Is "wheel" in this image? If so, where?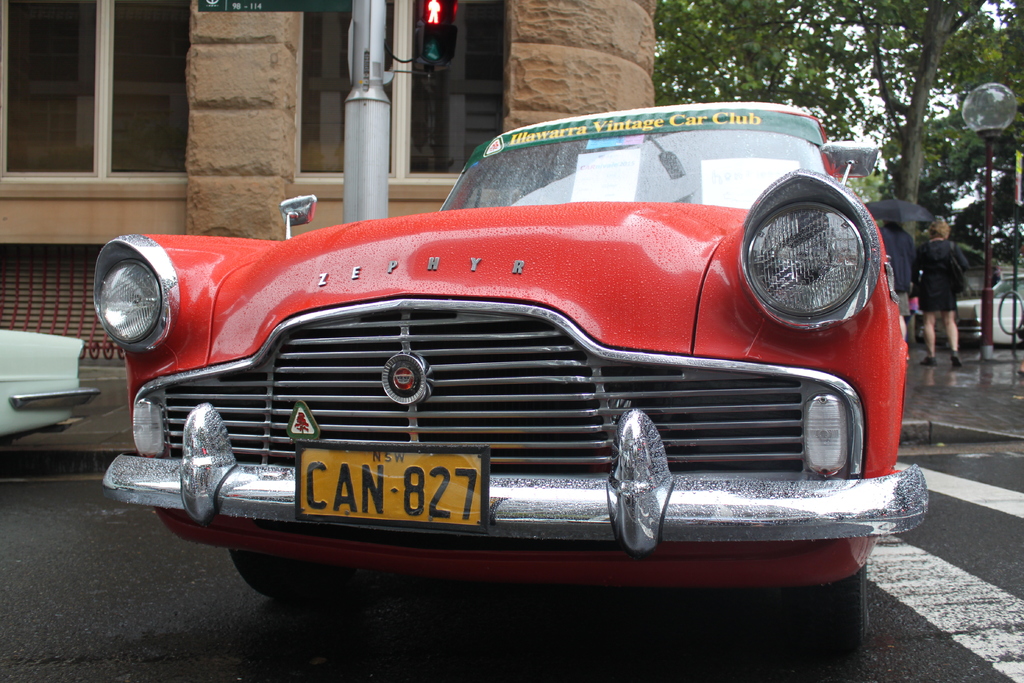
Yes, at [230,551,352,604].
